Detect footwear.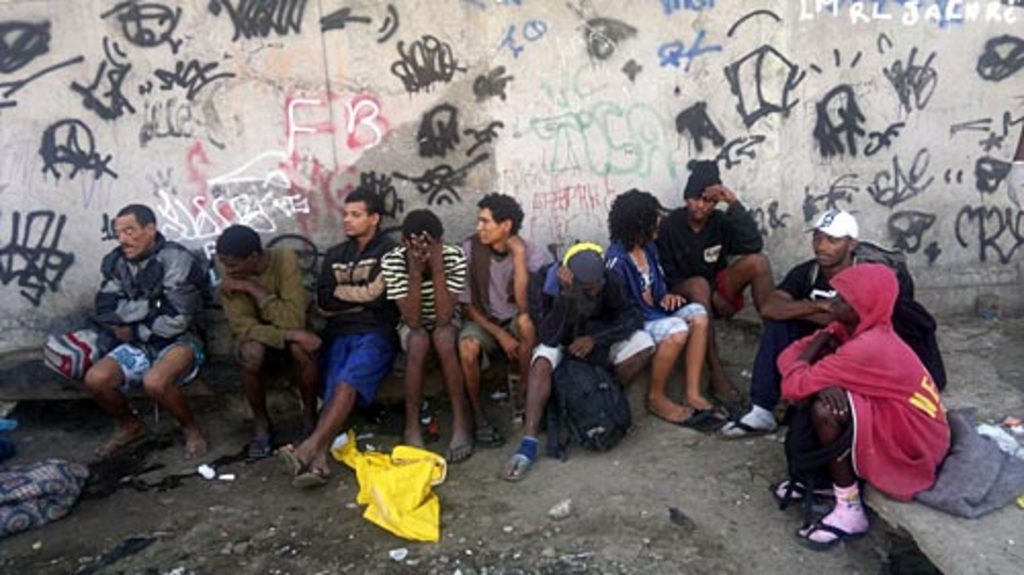
Detected at [left=725, top=403, right=774, bottom=436].
